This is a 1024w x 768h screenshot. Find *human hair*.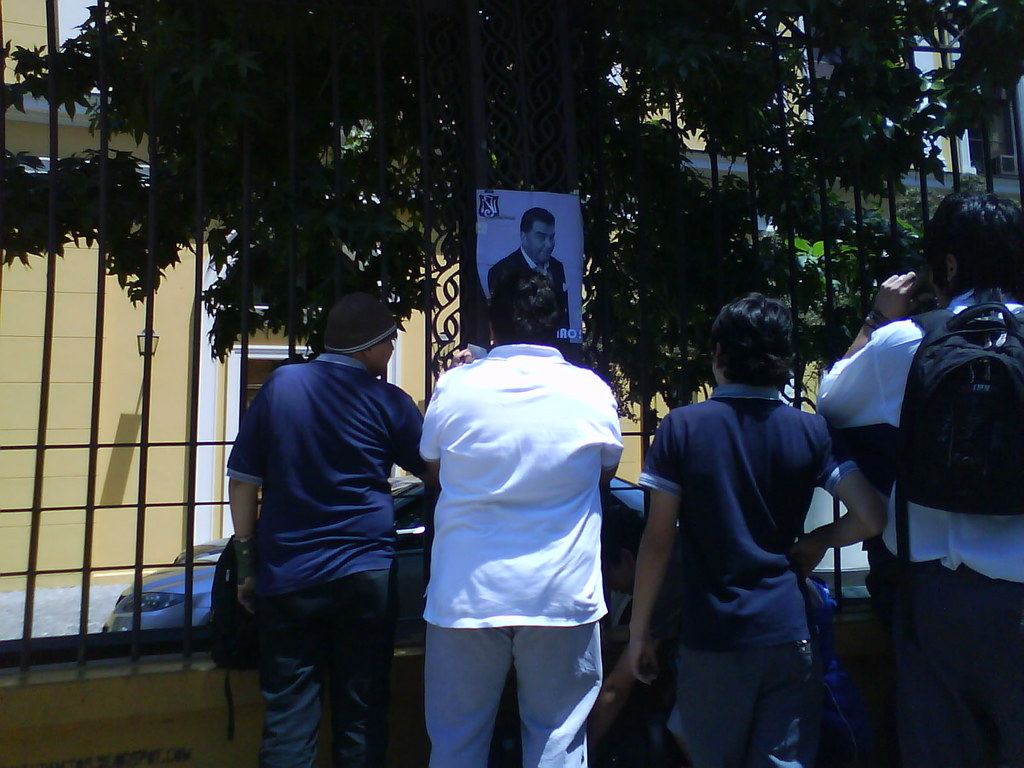
Bounding box: crop(519, 208, 556, 244).
